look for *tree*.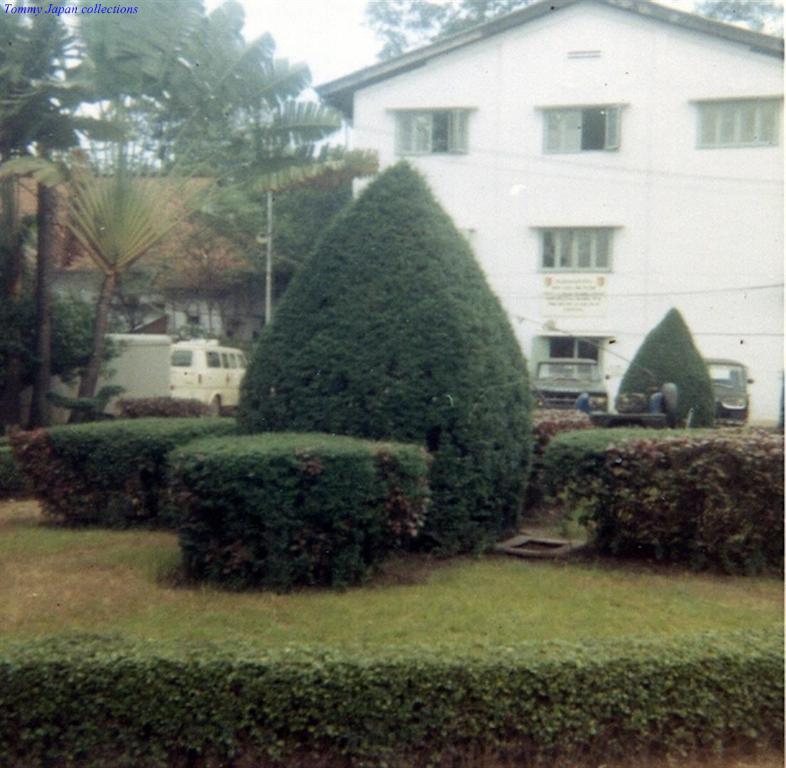
Found: box(359, 0, 785, 60).
